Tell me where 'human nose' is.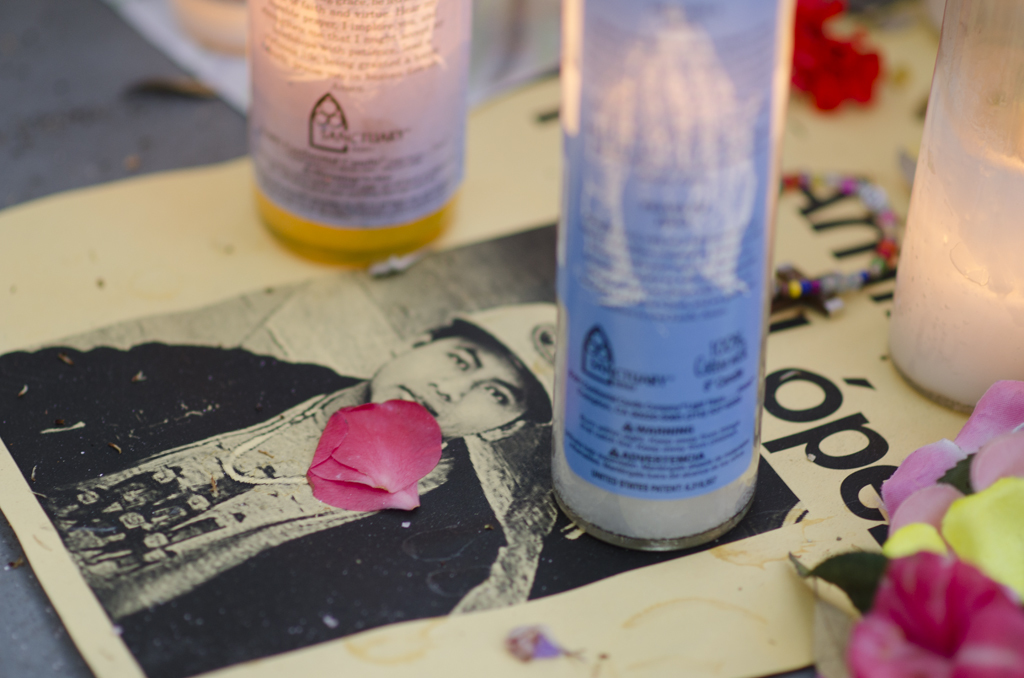
'human nose' is at 428,375,478,404.
